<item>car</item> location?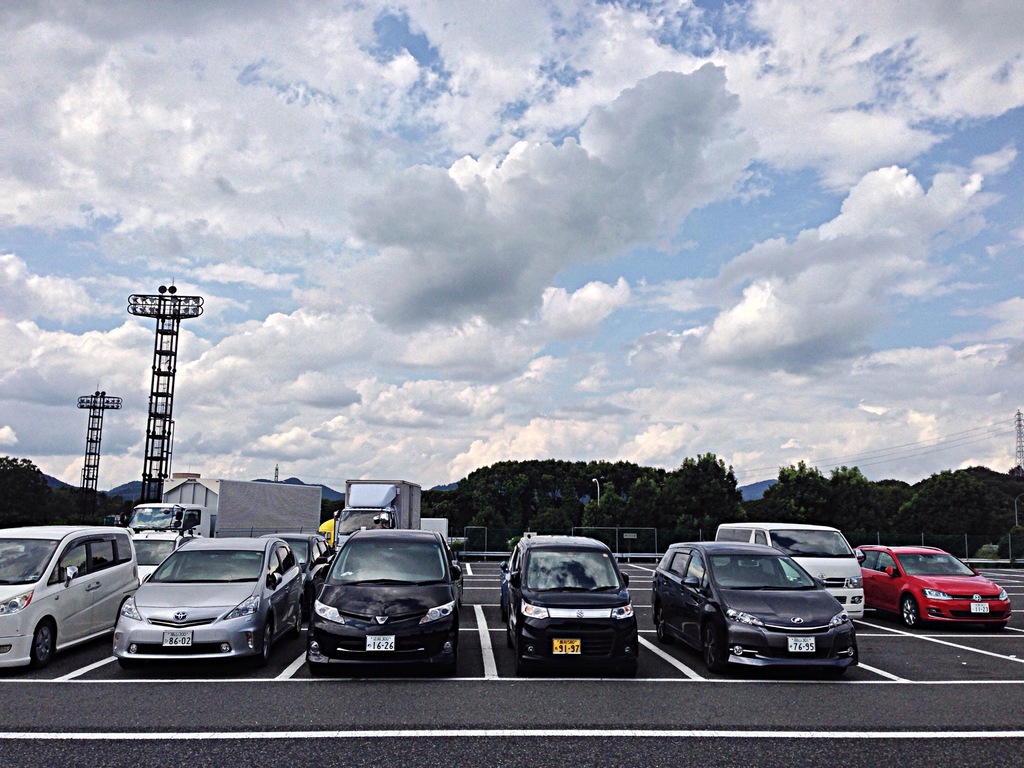
rect(653, 536, 865, 676)
